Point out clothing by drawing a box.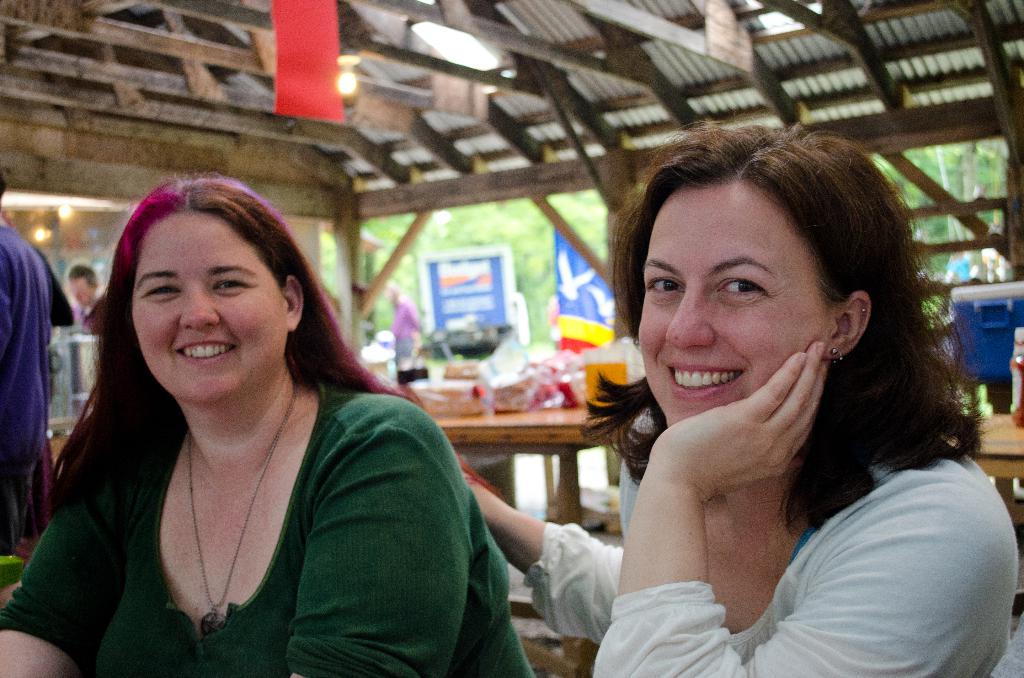
[left=943, top=254, right=974, bottom=284].
